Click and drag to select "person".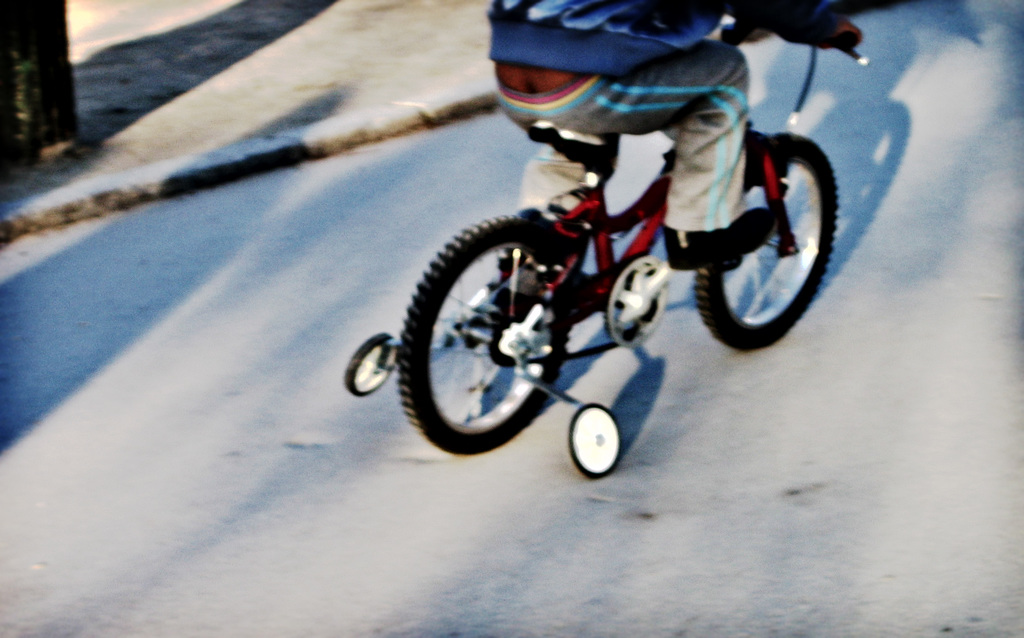
Selection: (x1=465, y1=0, x2=842, y2=368).
